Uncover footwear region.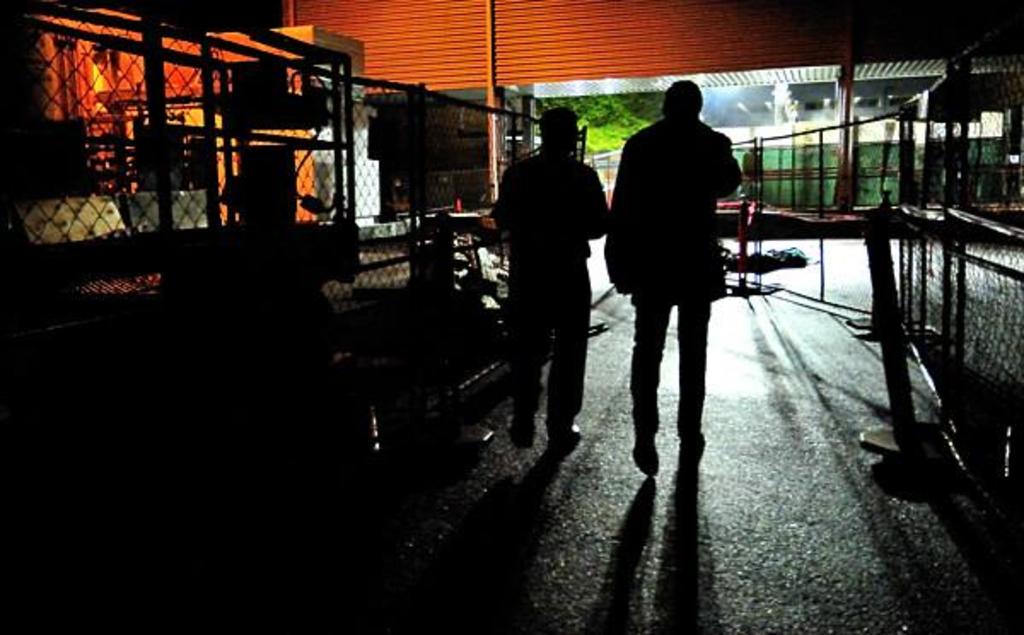
Uncovered: bbox(630, 425, 659, 478).
